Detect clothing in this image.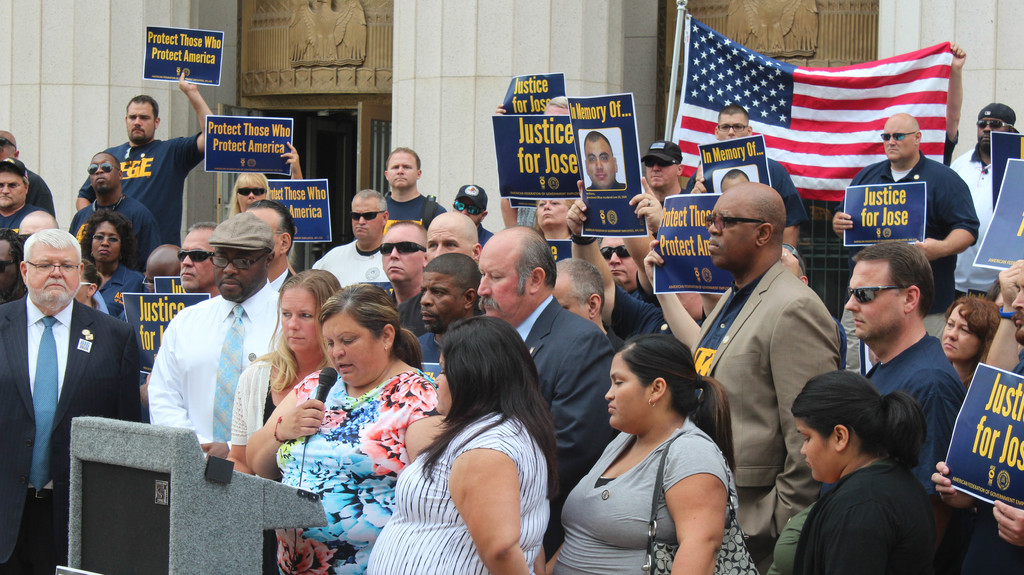
Detection: [x1=0, y1=293, x2=145, y2=572].
